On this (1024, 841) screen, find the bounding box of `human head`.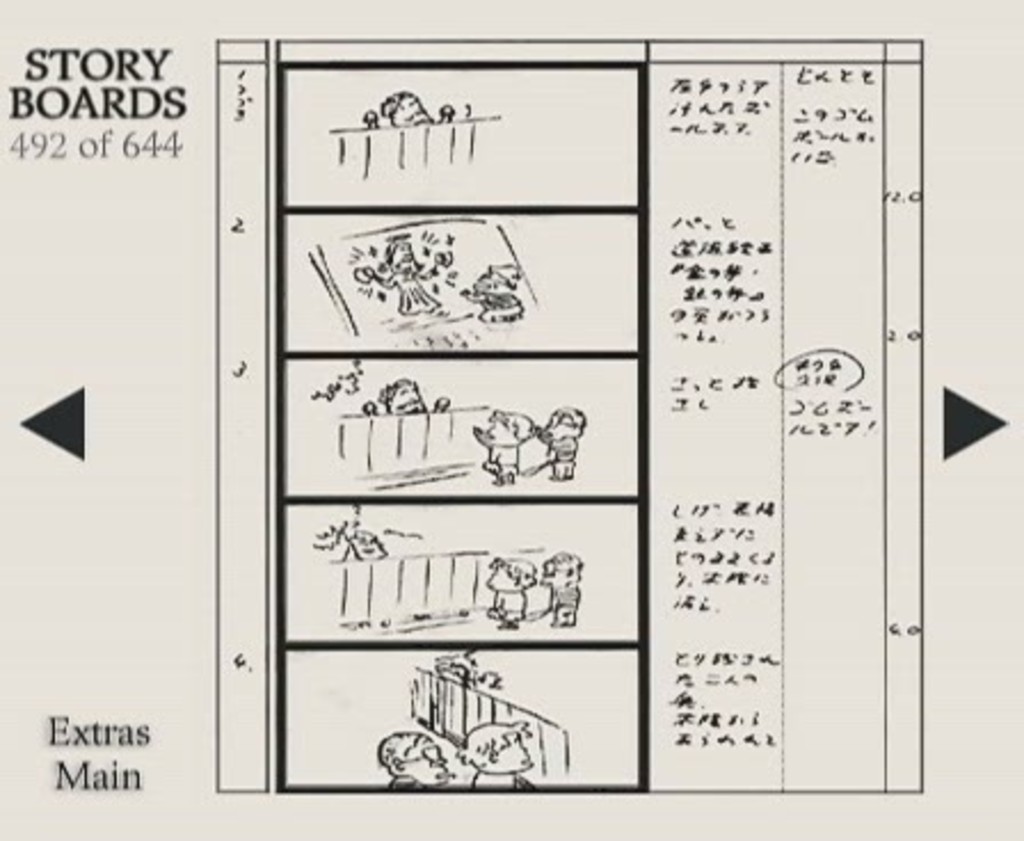
Bounding box: (left=475, top=261, right=514, bottom=288).
